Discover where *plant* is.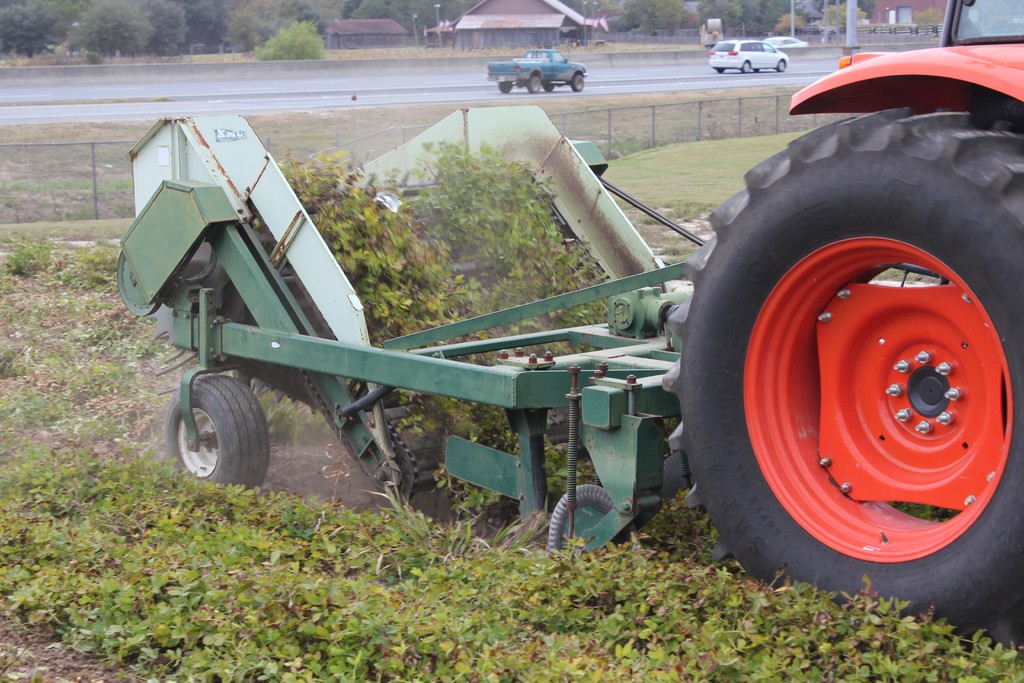
Discovered at x1=430, y1=467, x2=506, y2=514.
